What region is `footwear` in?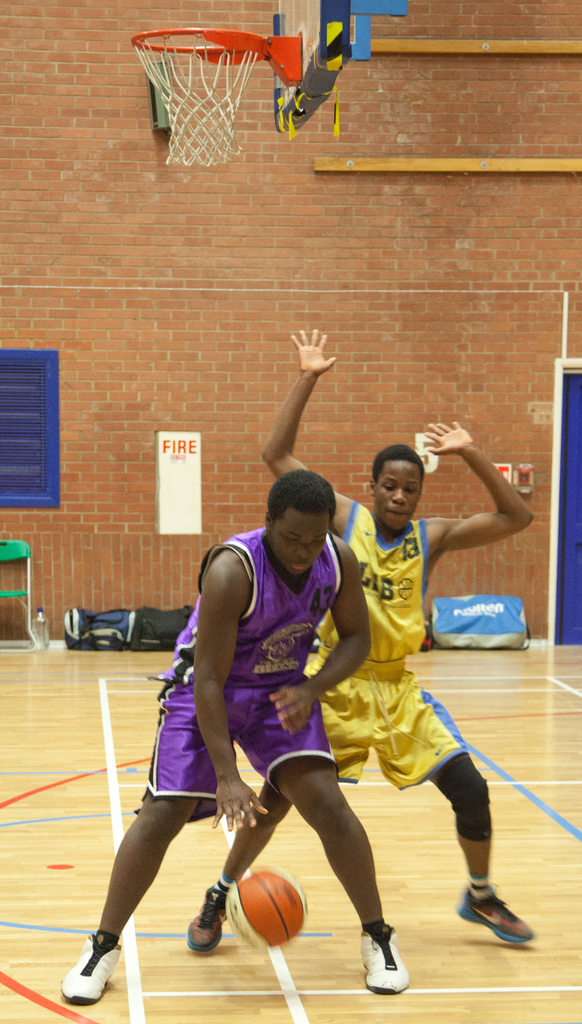
357:916:414:995.
